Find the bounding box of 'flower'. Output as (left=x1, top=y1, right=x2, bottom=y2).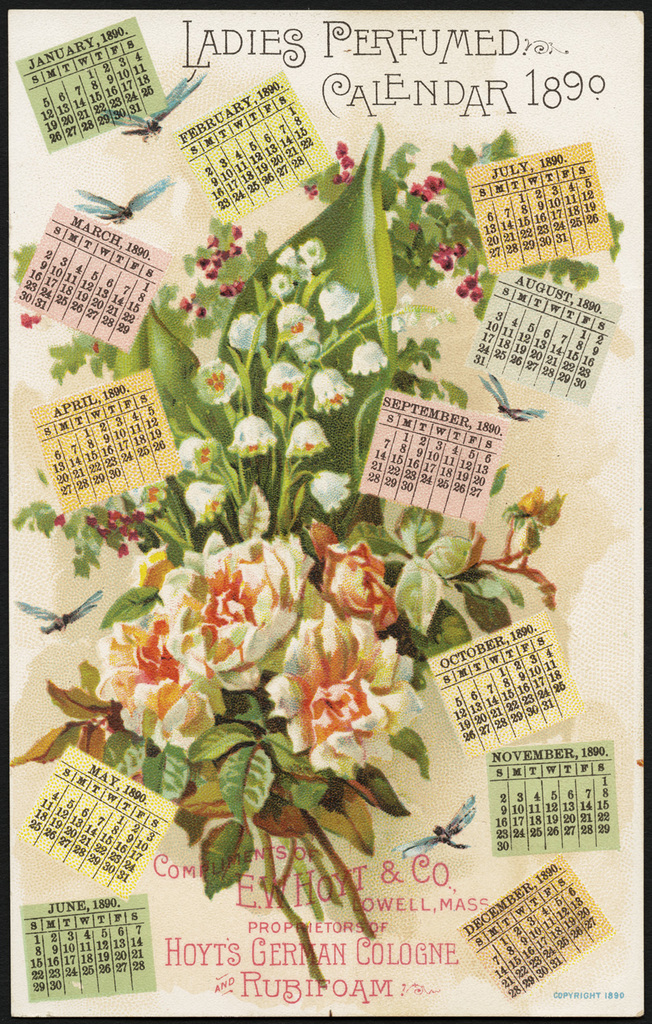
(left=292, top=641, right=403, bottom=764).
